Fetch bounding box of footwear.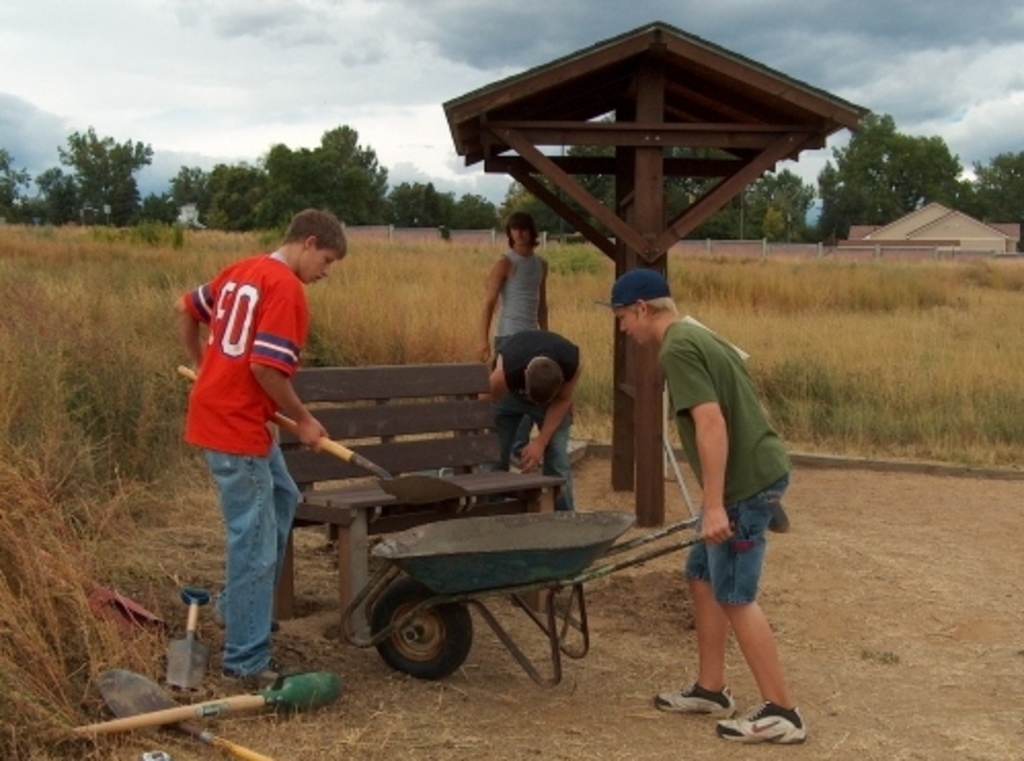
Bbox: Rect(655, 683, 735, 720).
